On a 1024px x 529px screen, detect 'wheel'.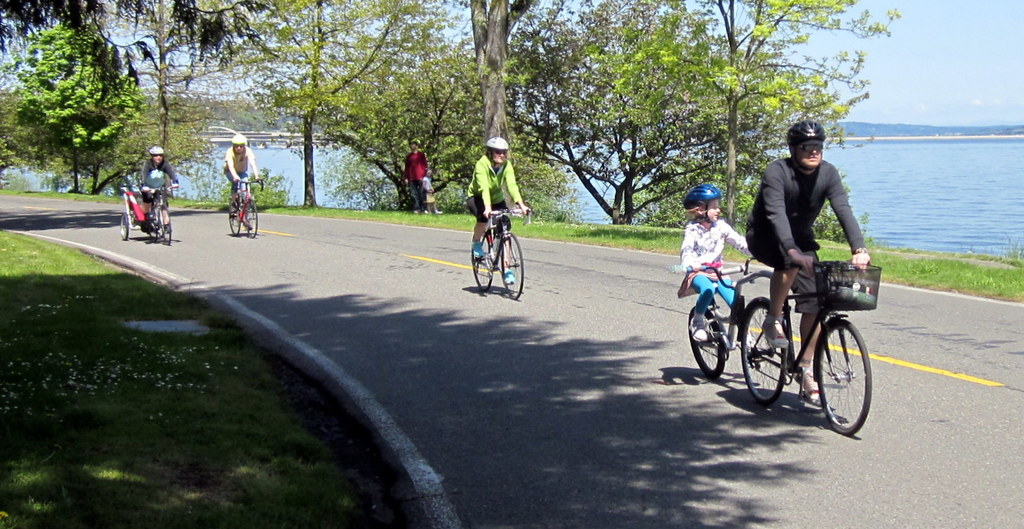
locate(227, 202, 242, 234).
